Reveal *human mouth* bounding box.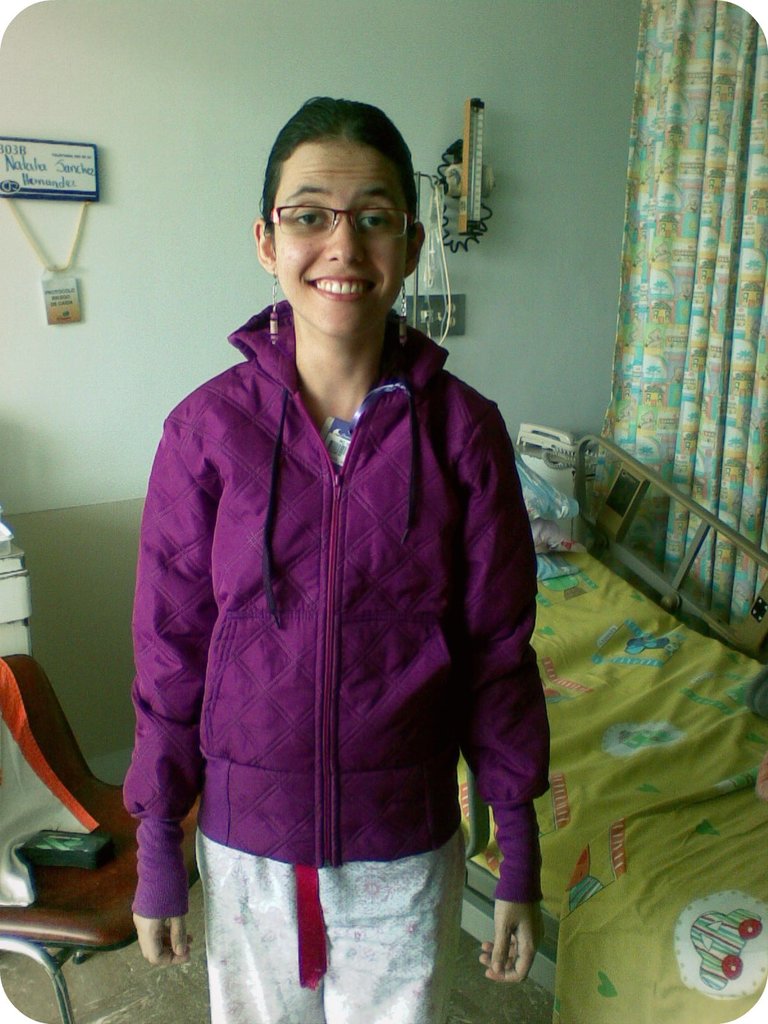
Revealed: (x1=304, y1=276, x2=375, y2=301).
